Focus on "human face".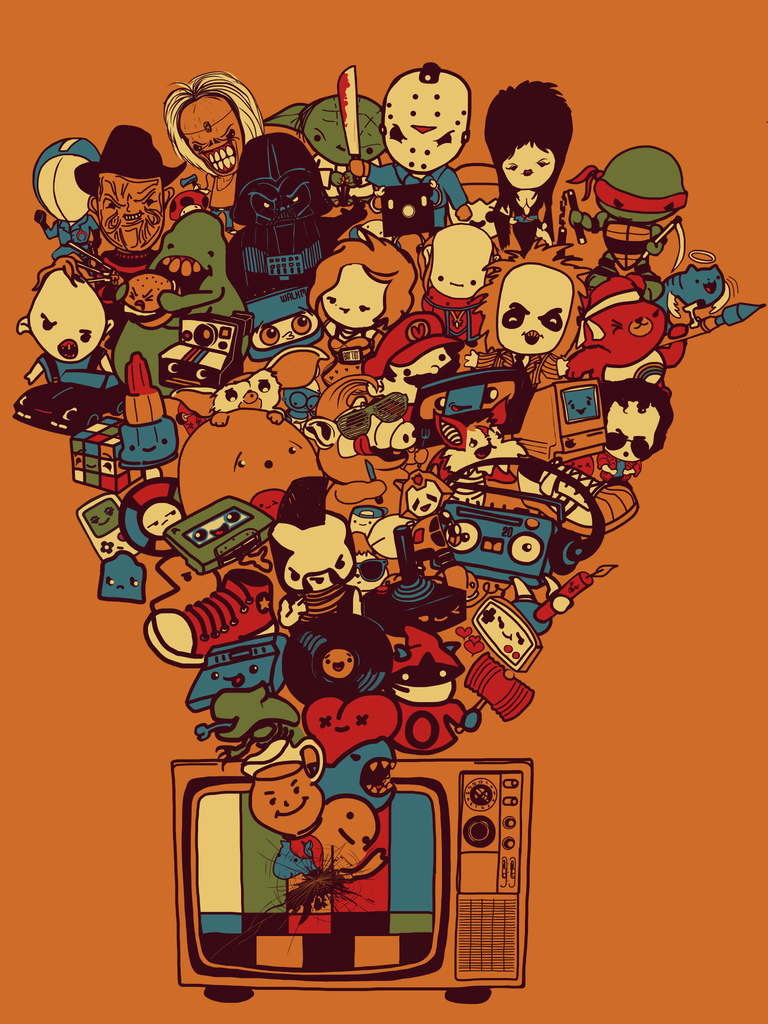
Focused at rect(92, 174, 171, 252).
